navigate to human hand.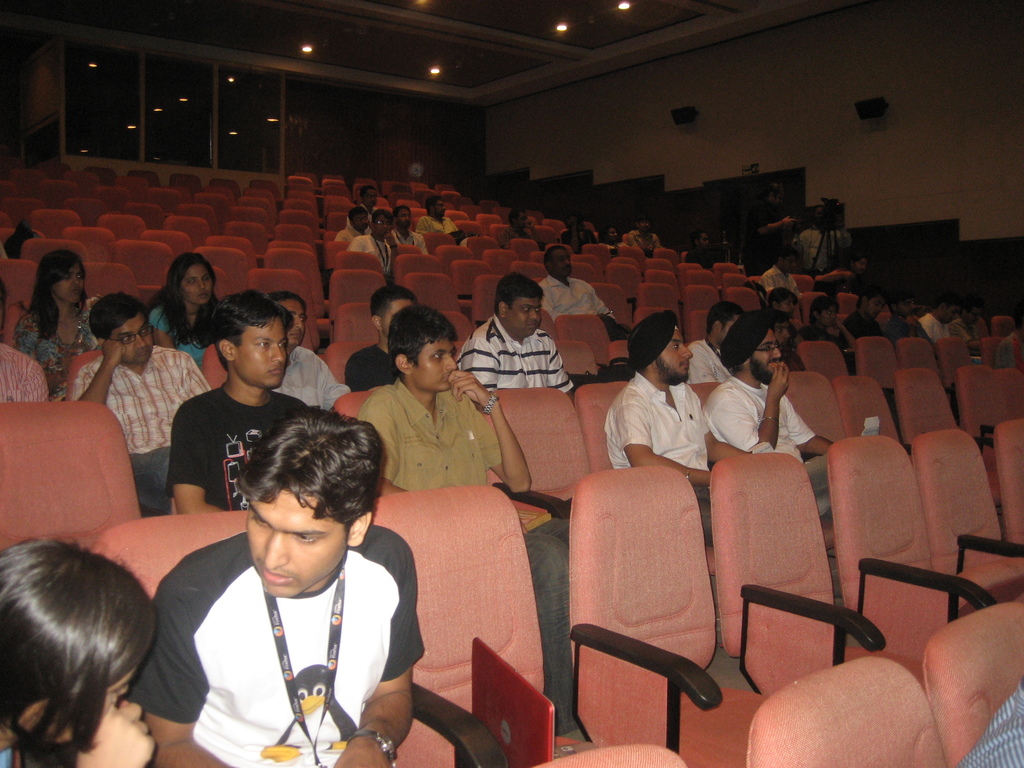
Navigation target: (77,700,156,767).
